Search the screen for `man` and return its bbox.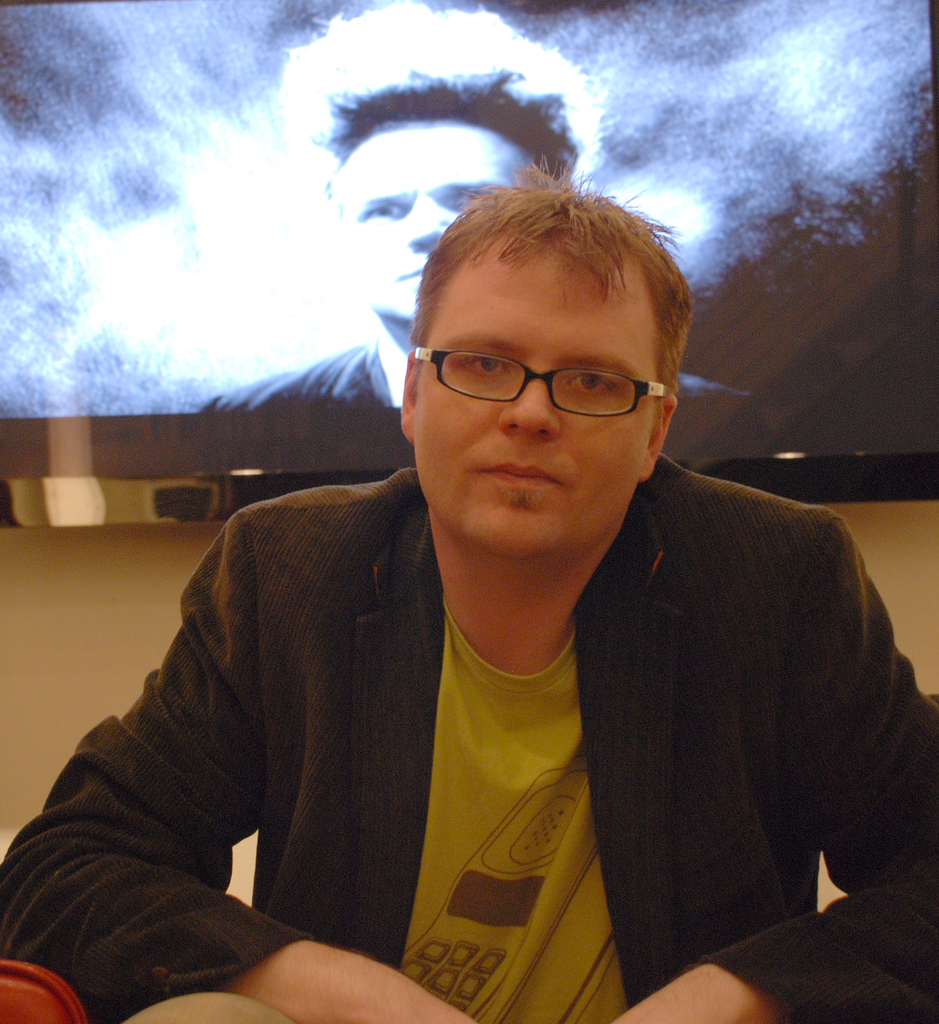
Found: select_region(32, 177, 926, 998).
